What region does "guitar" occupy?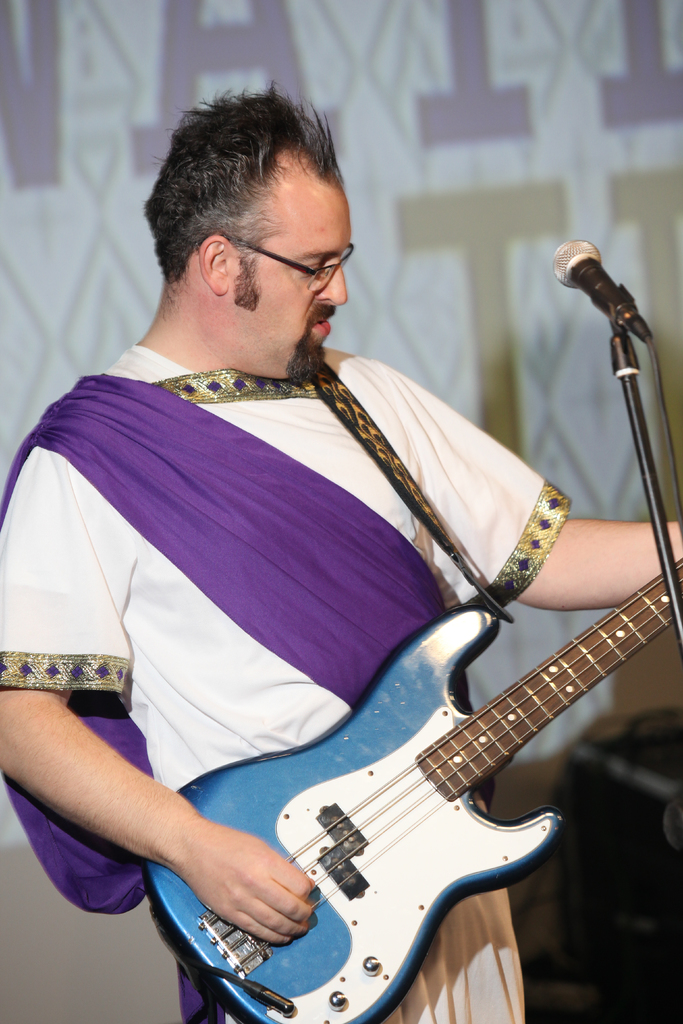
143/545/680/1022.
